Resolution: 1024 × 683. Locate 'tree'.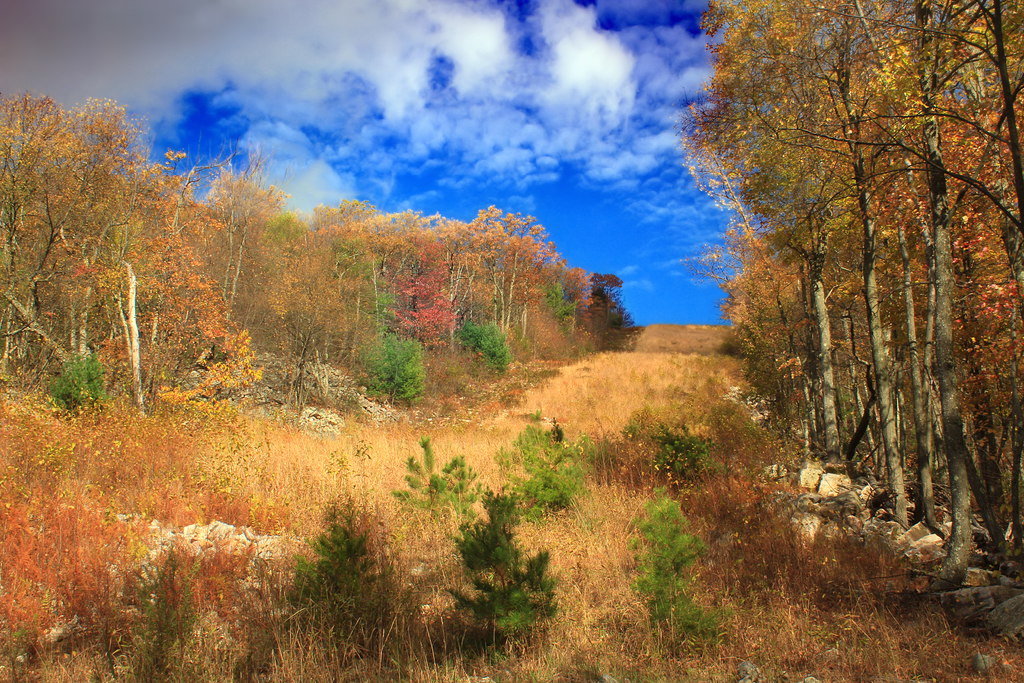
bbox(348, 332, 435, 413).
